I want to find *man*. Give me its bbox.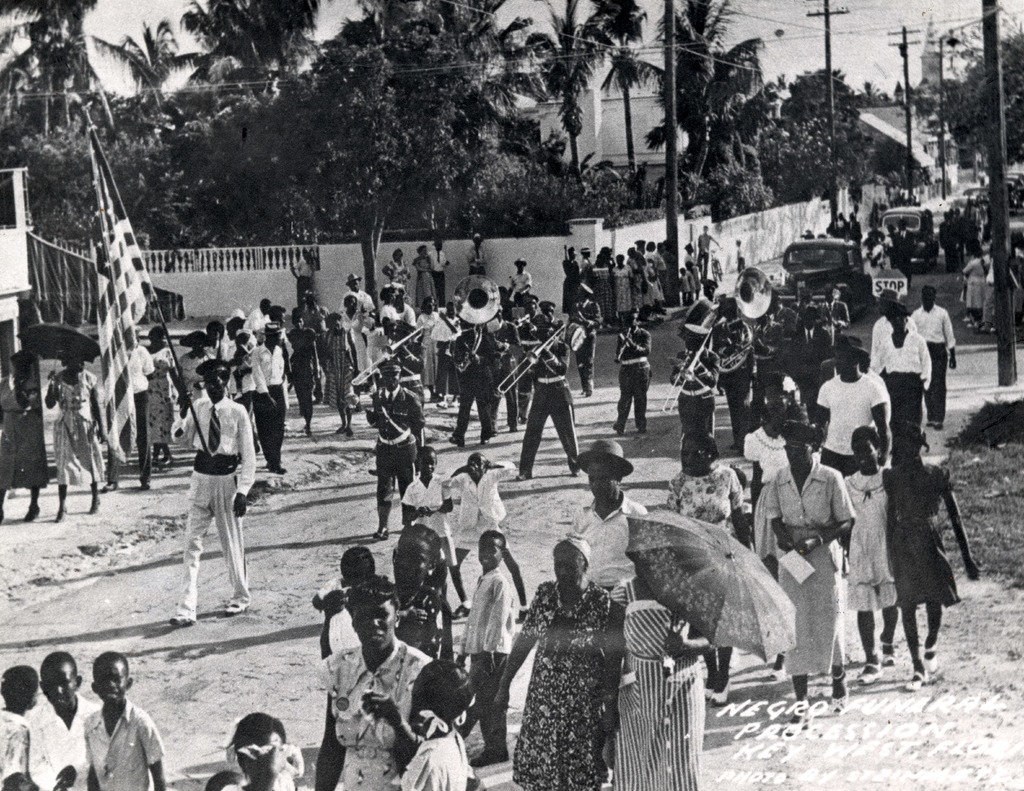
BBox(618, 307, 659, 433).
